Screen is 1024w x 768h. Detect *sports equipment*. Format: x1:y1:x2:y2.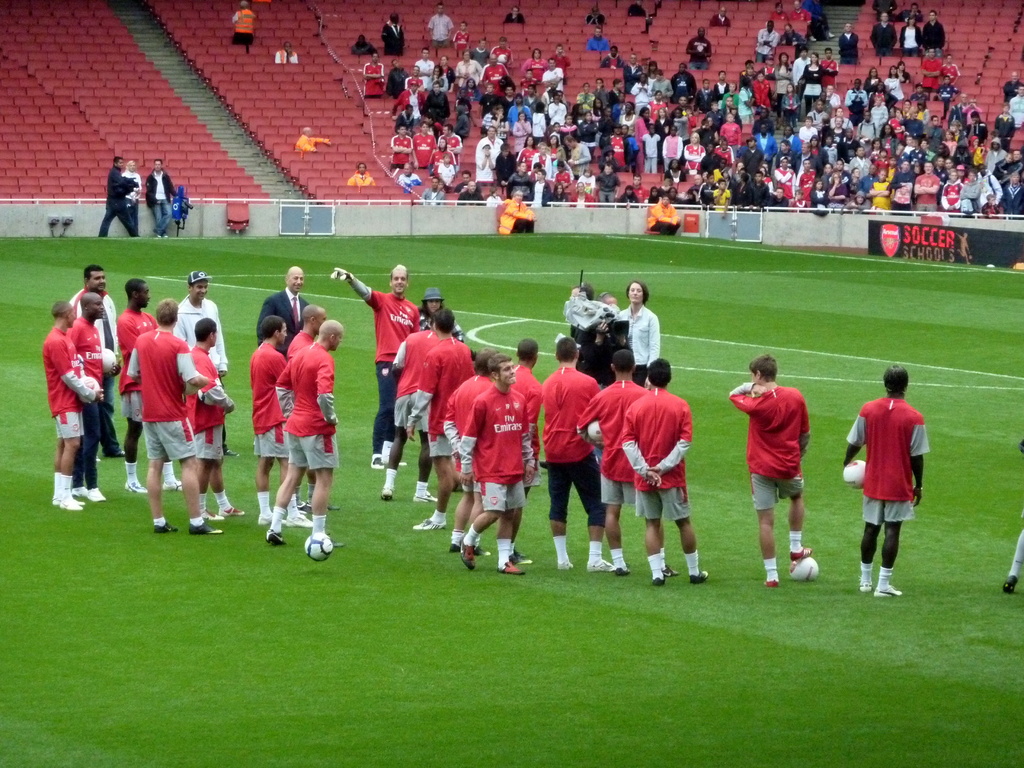
840:463:867:490.
